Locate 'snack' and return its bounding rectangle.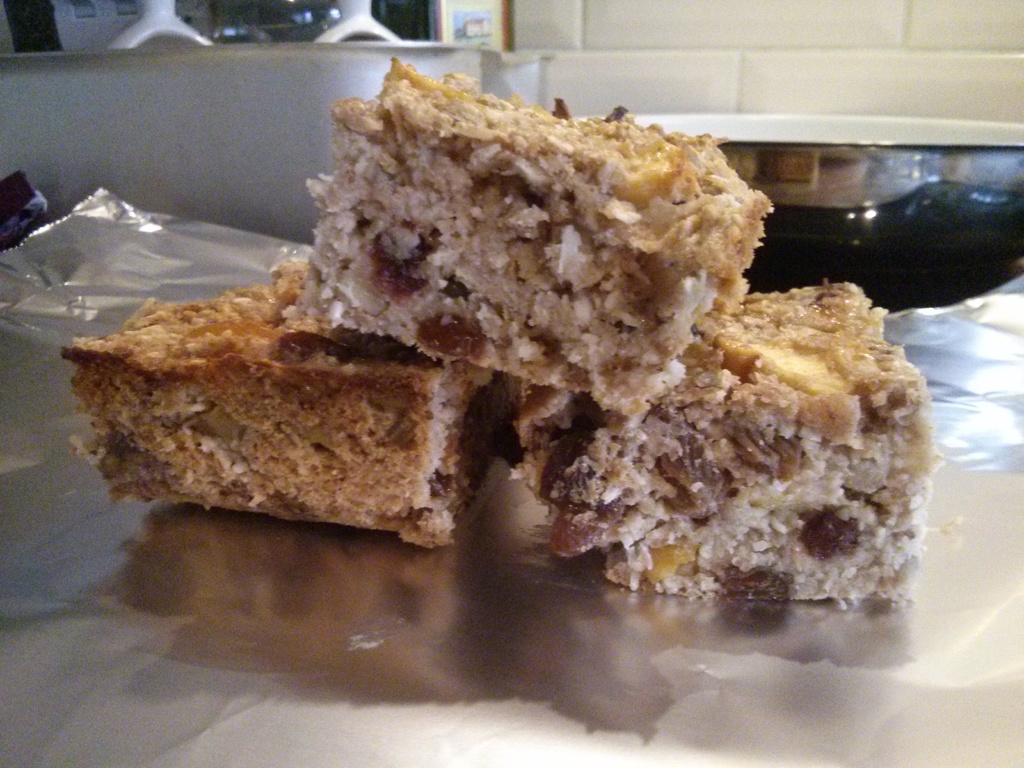
[288,82,746,478].
